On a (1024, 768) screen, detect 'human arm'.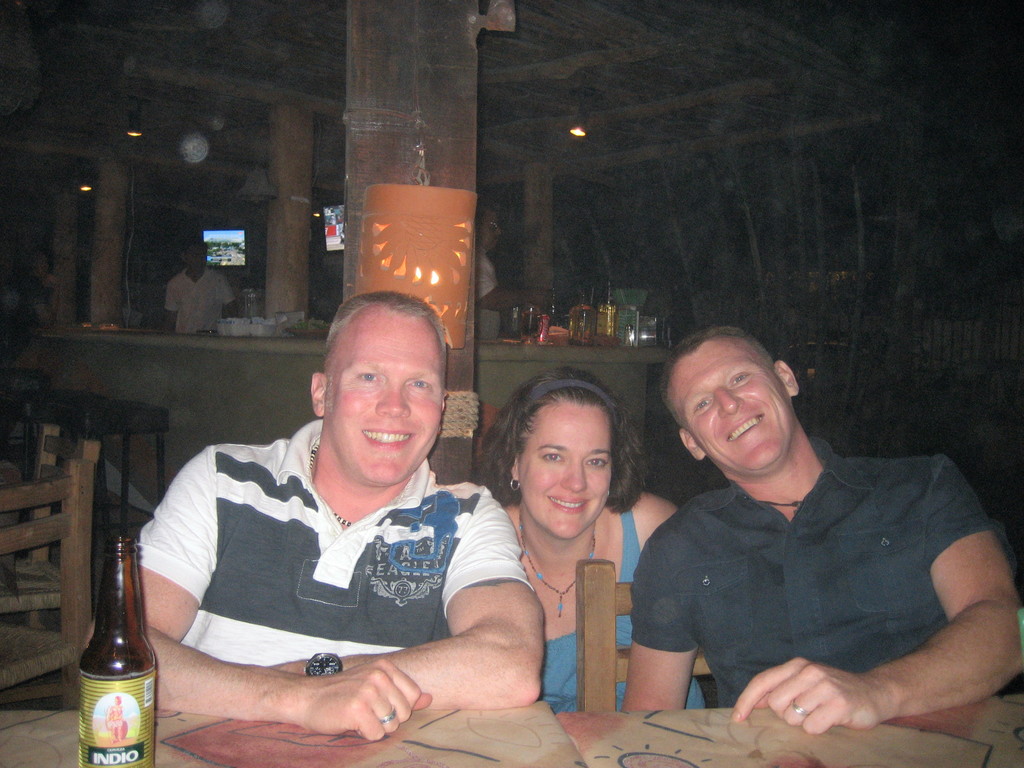
470/250/558/314.
